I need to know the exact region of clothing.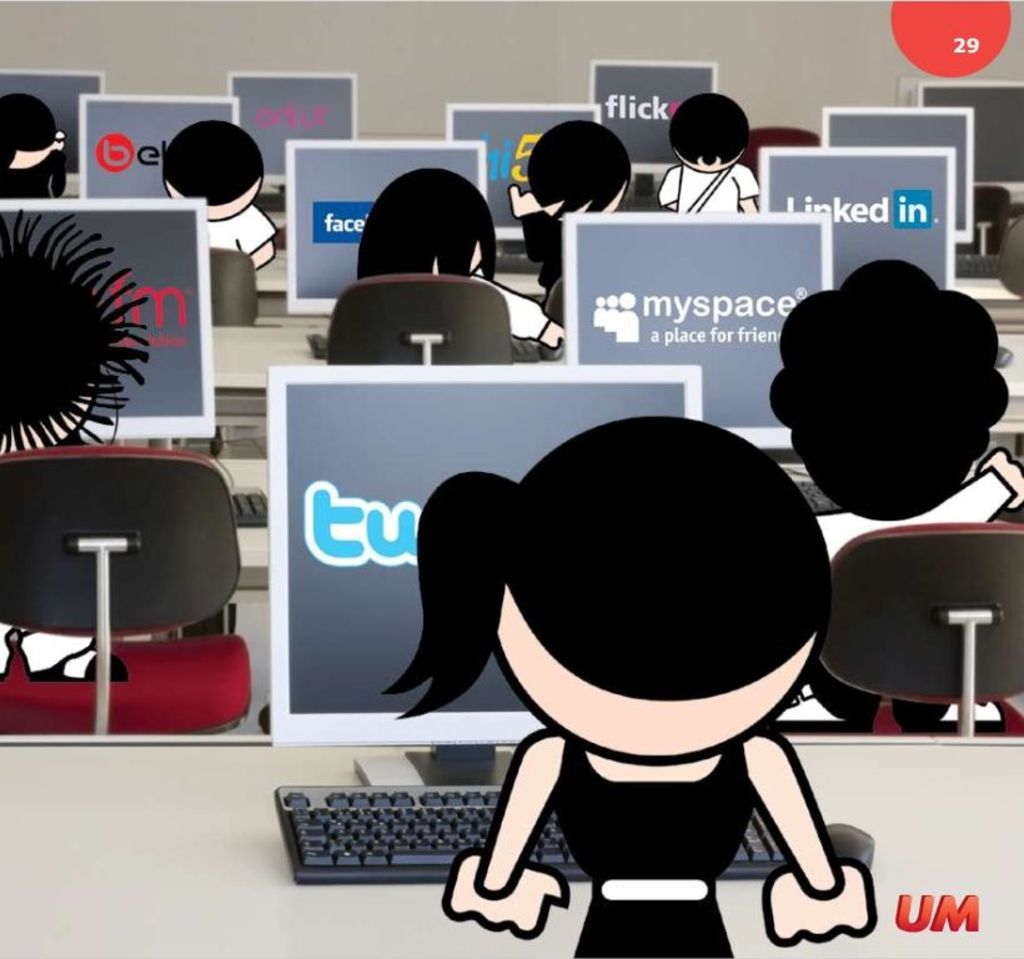
Region: BBox(663, 169, 758, 214).
